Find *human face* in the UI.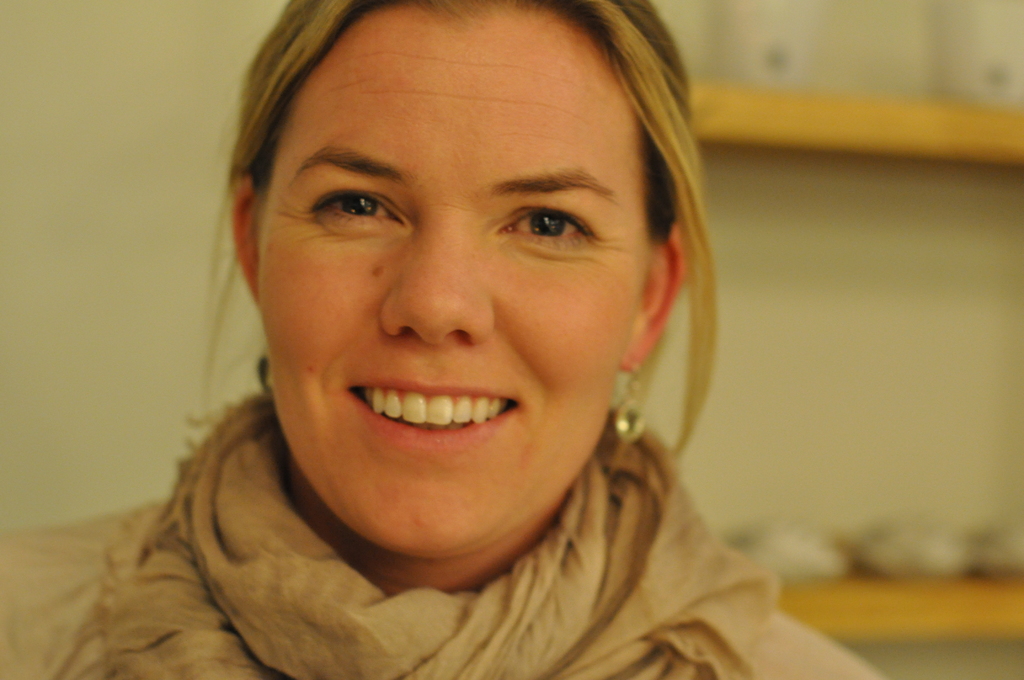
UI element at 257,3,671,560.
